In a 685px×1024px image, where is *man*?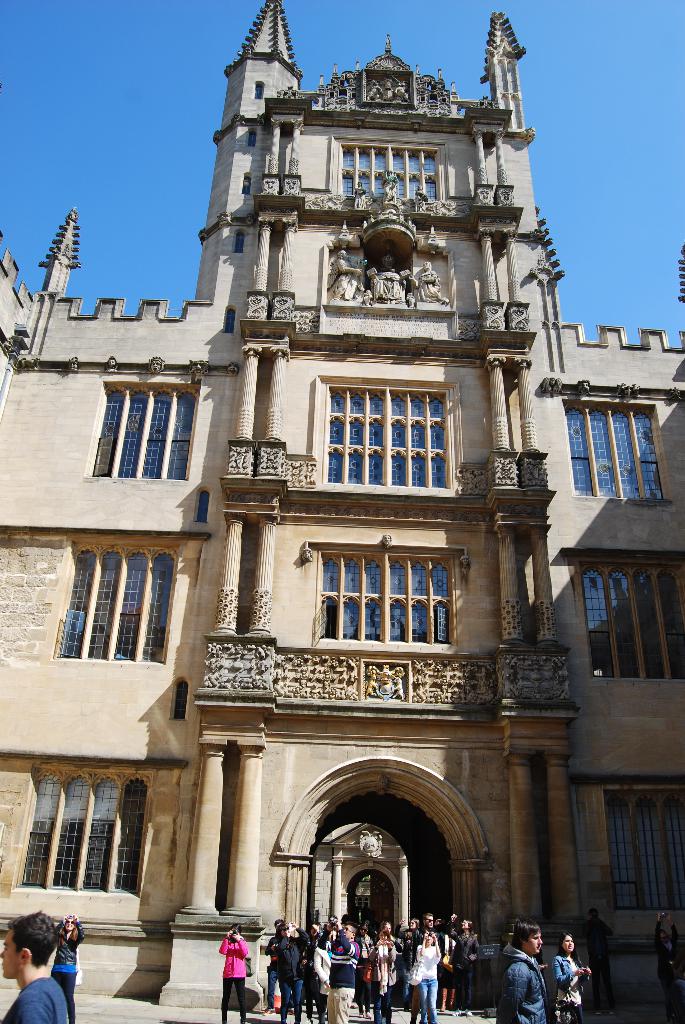
box(319, 918, 361, 1023).
